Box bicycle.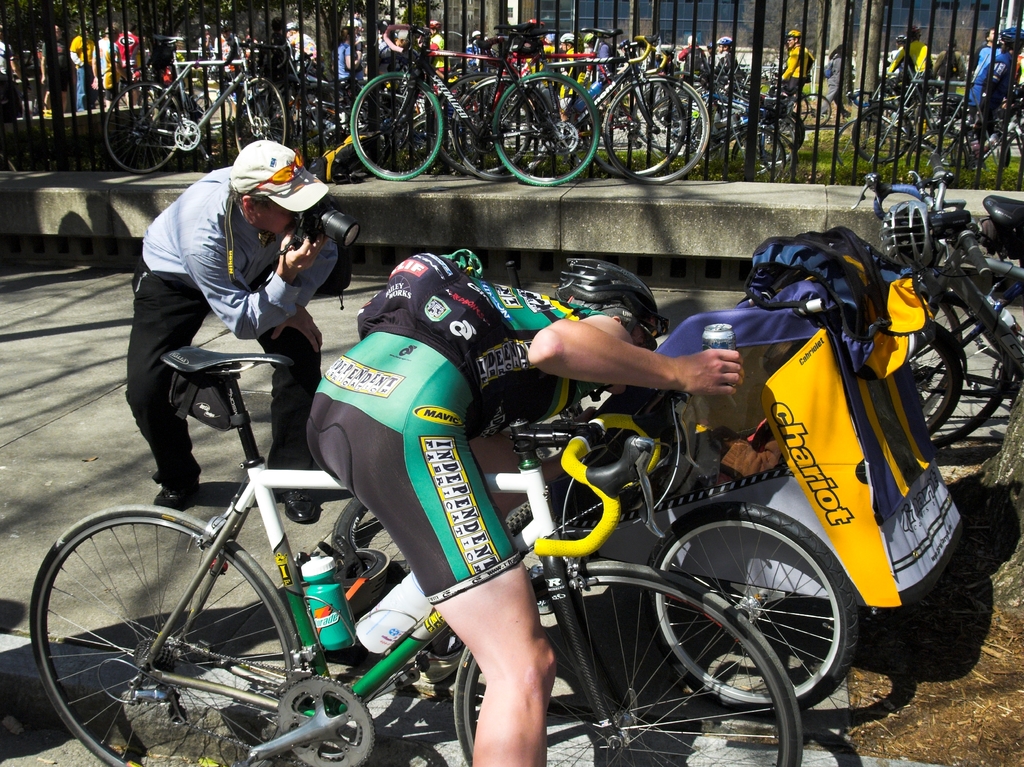
[x1=17, y1=293, x2=947, y2=766].
